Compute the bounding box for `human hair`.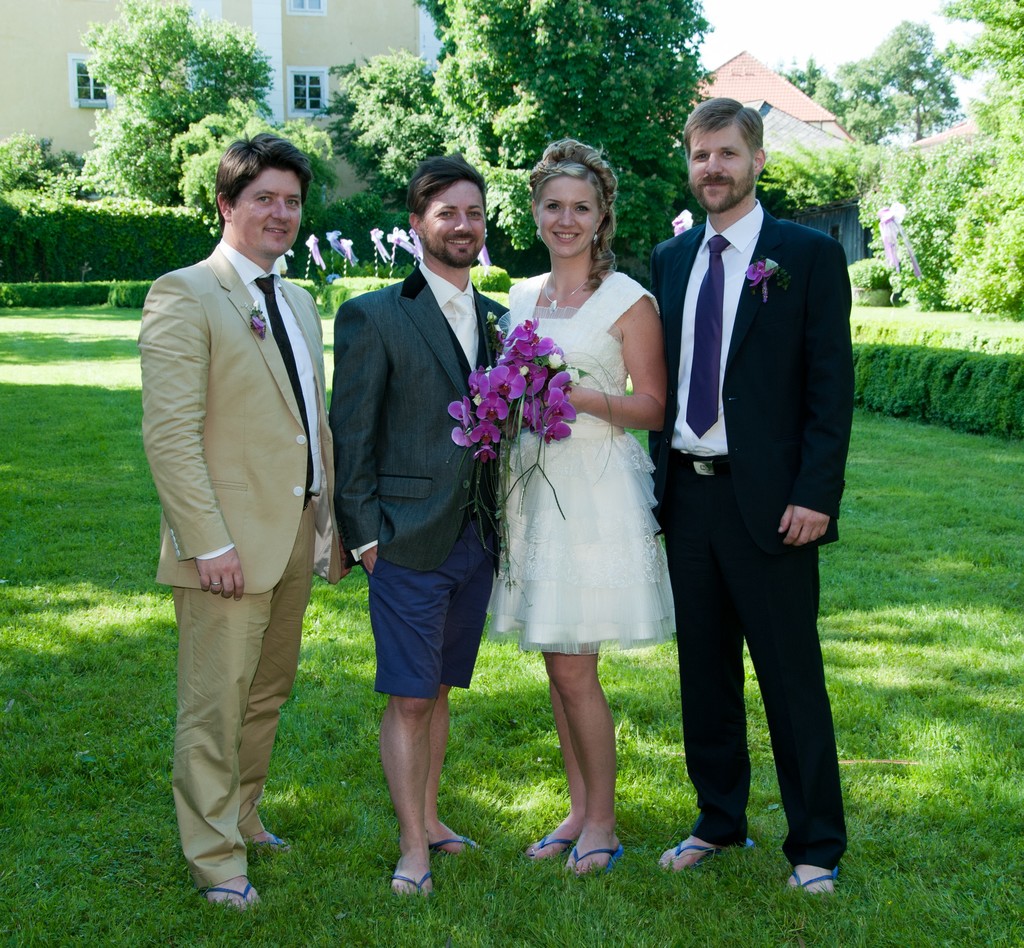
crop(527, 132, 623, 283).
